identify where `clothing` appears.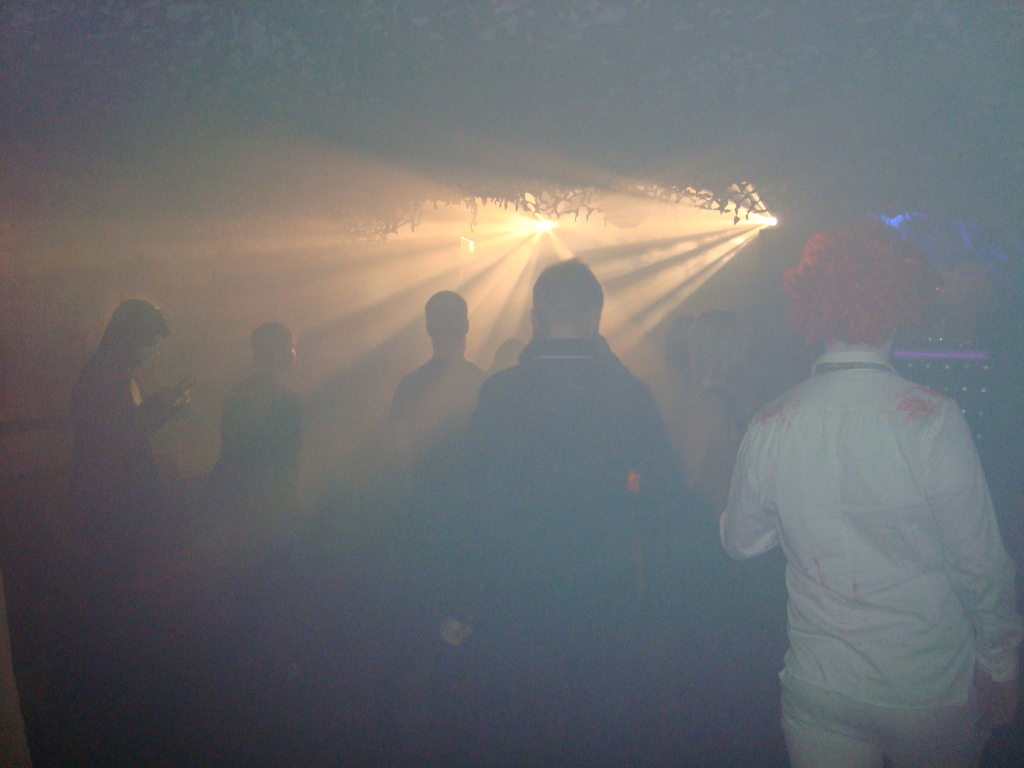
Appears at {"x1": 394, "y1": 346, "x2": 493, "y2": 460}.
